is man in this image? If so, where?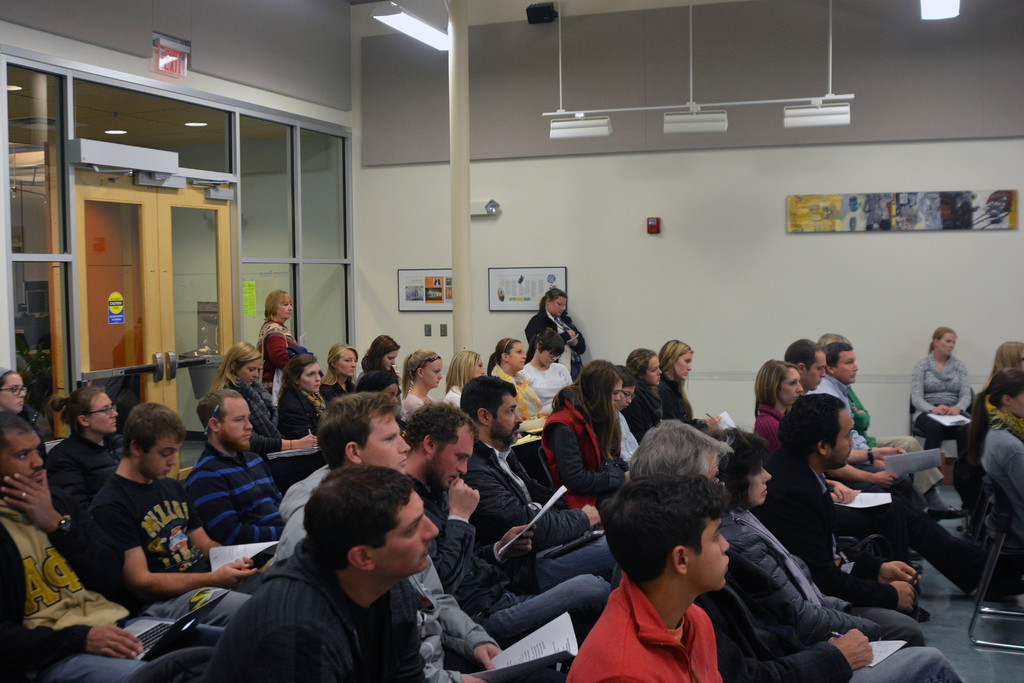
Yes, at (left=188, top=385, right=292, bottom=543).
